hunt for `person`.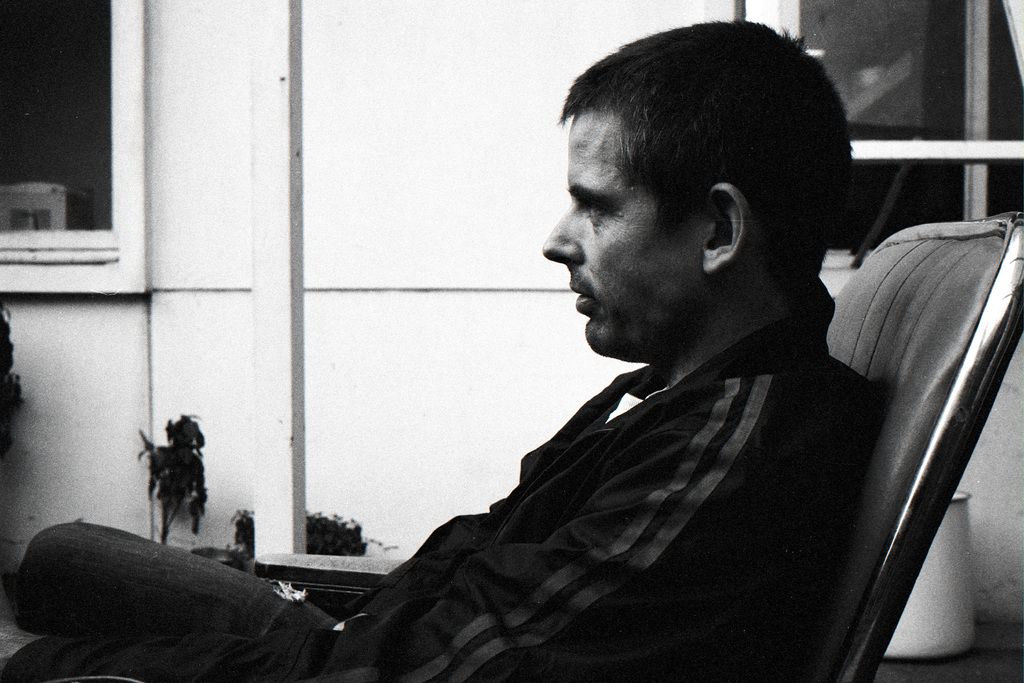
Hunted down at left=0, top=1, right=909, bottom=682.
